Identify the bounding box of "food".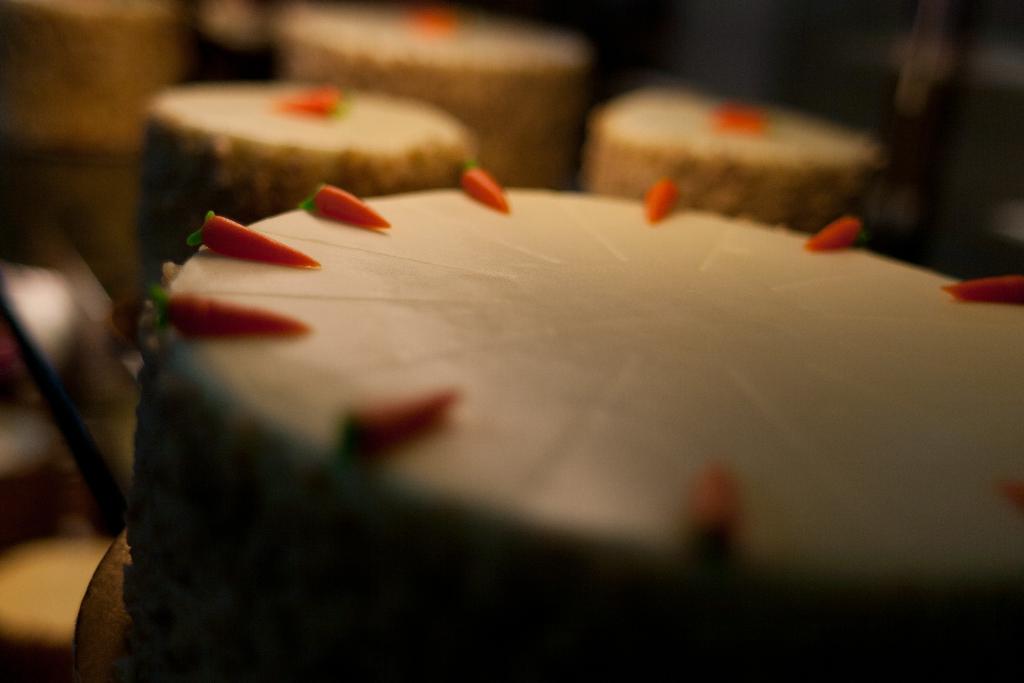
132,110,909,597.
